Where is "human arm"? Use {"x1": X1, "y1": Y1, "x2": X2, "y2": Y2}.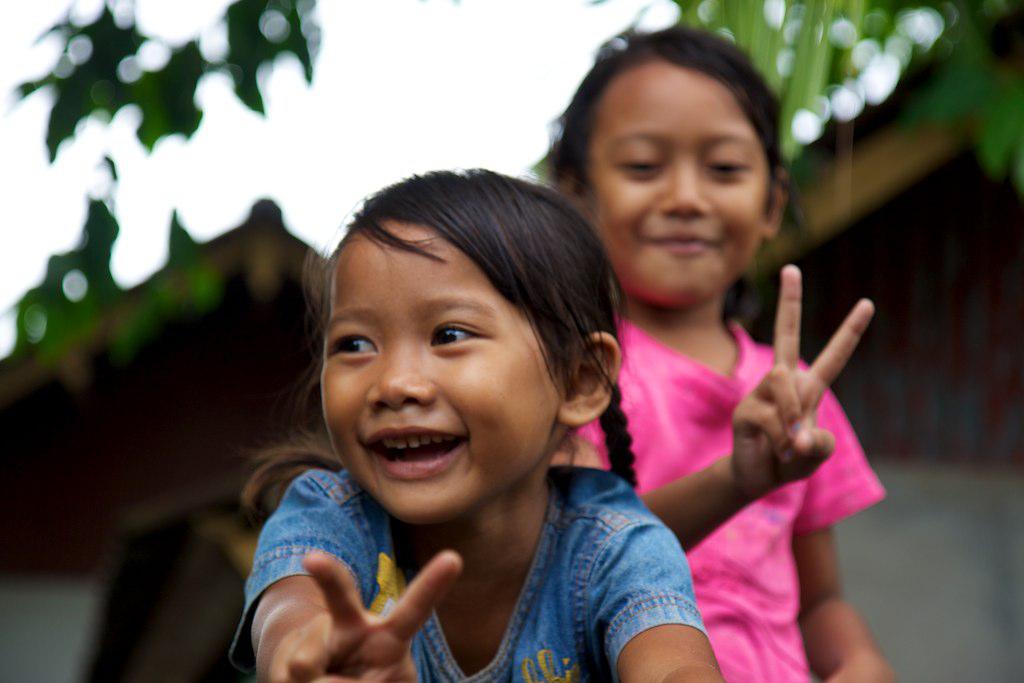
{"x1": 580, "y1": 474, "x2": 724, "y2": 682}.
